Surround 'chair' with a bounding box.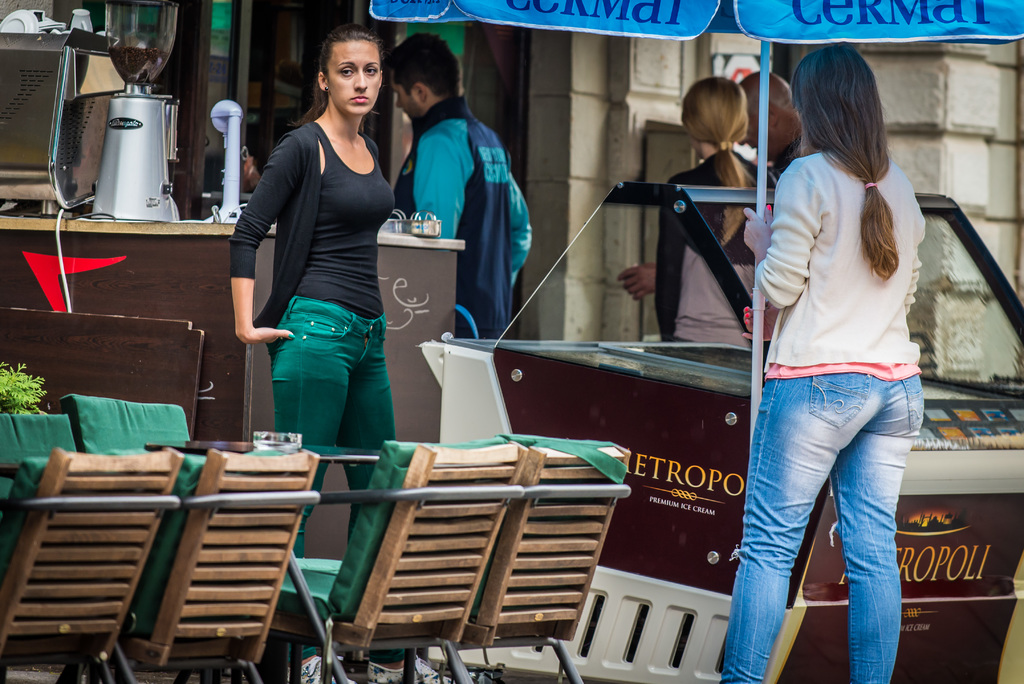
select_region(68, 446, 319, 683).
